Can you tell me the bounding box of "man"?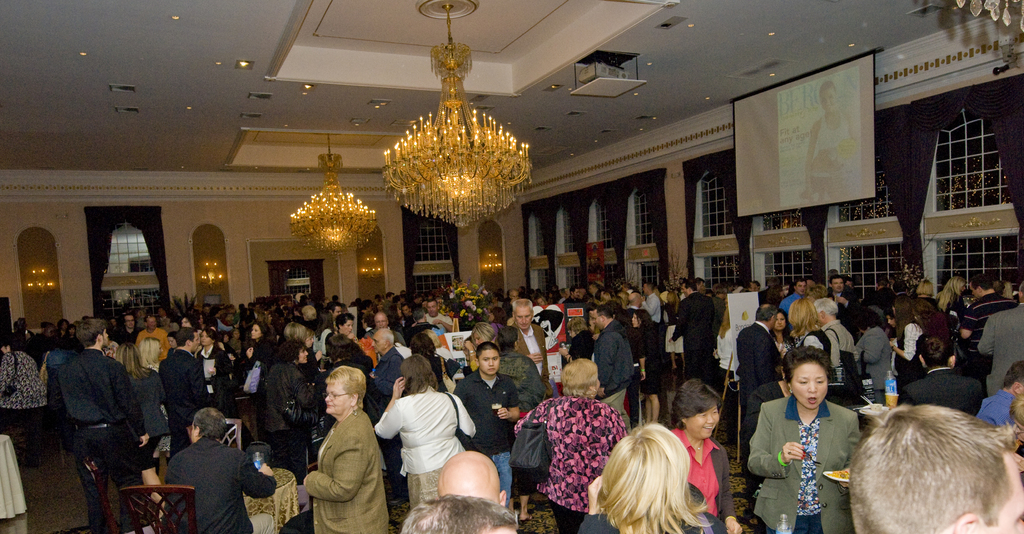
(366, 328, 412, 400).
